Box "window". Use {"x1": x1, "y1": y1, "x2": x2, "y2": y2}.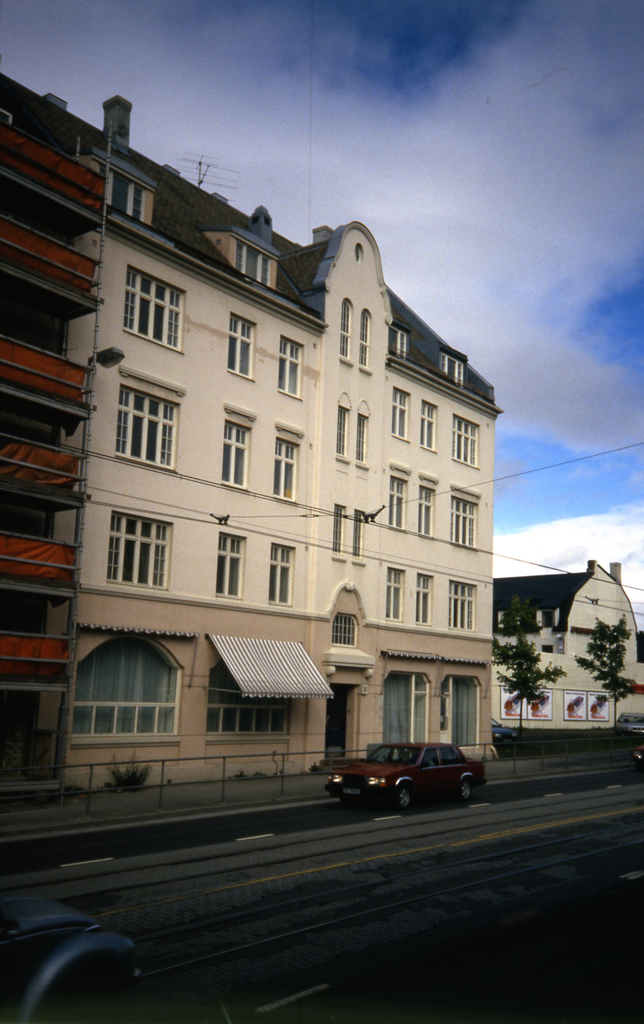
{"x1": 414, "y1": 570, "x2": 435, "y2": 620}.
